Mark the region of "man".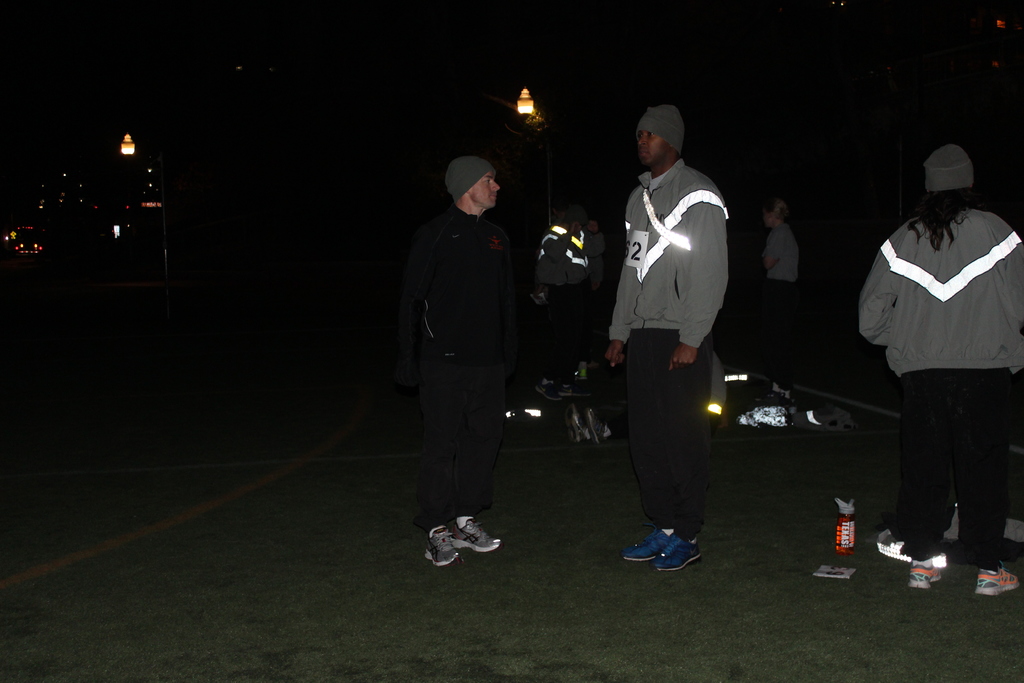
Region: [x1=415, y1=144, x2=504, y2=577].
